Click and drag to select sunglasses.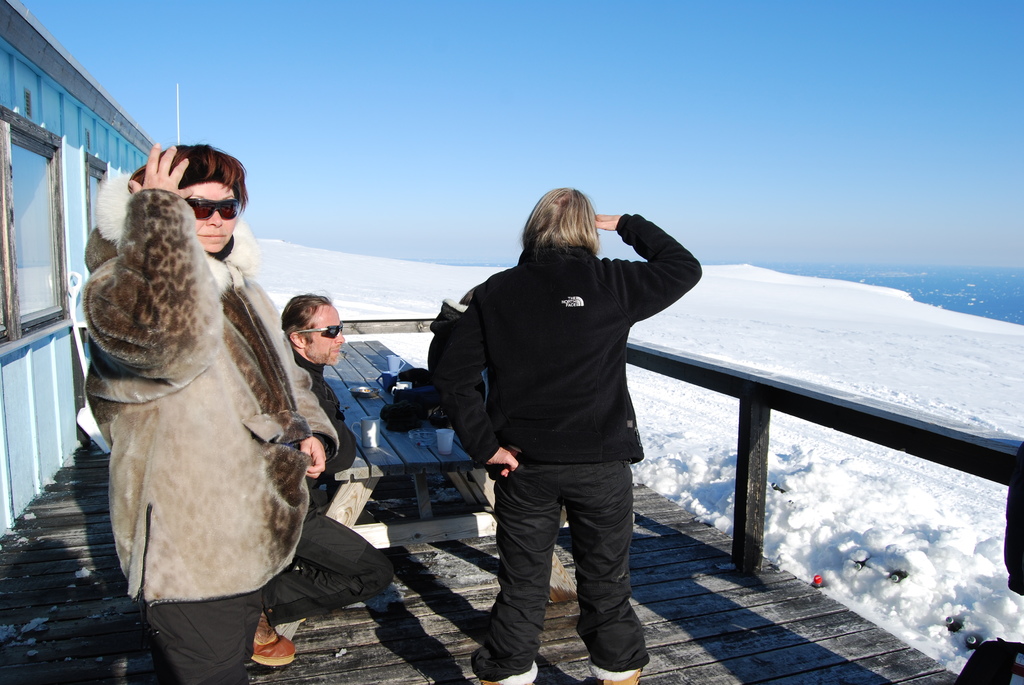
Selection: bbox(299, 323, 345, 342).
